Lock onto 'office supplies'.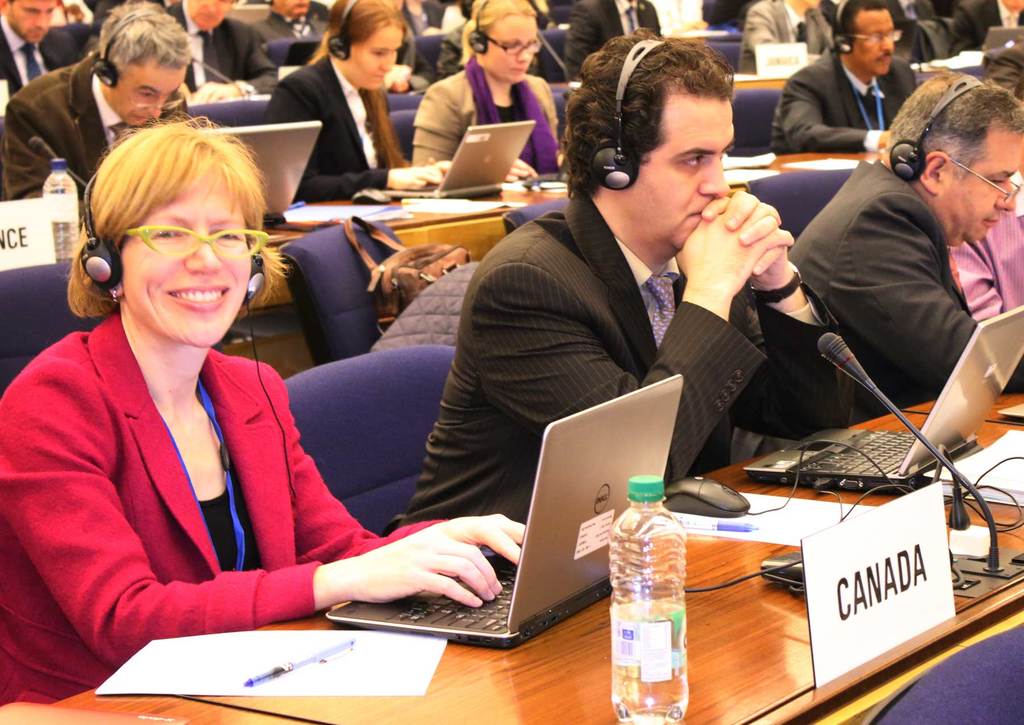
Locked: region(385, 125, 536, 200).
